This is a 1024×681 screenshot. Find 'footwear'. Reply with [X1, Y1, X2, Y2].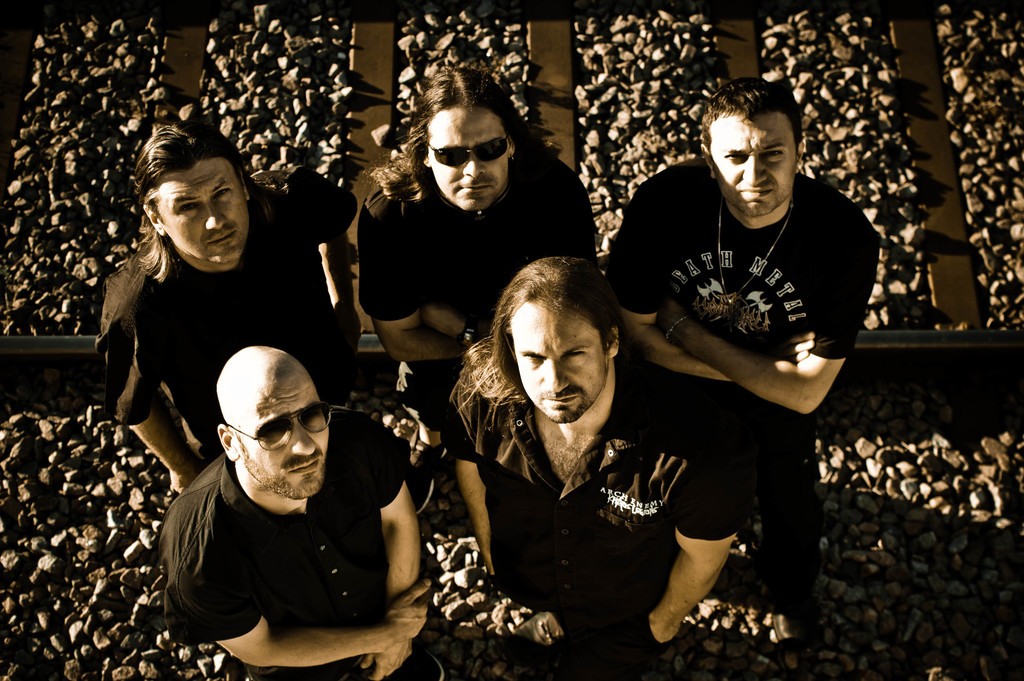
[407, 431, 448, 516].
